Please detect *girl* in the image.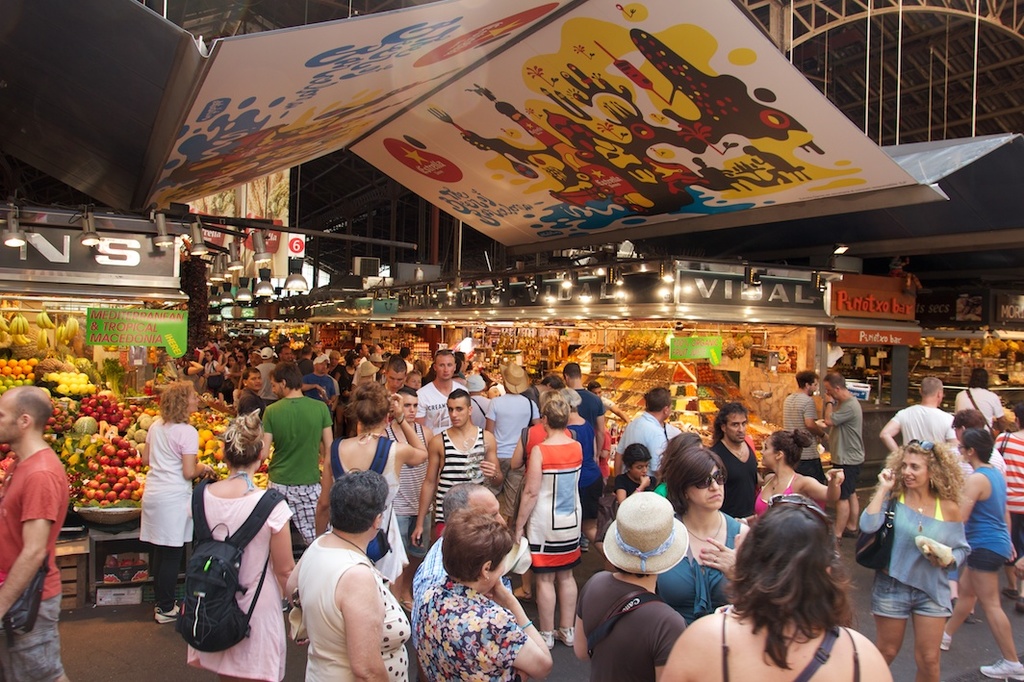
854 435 970 681.
